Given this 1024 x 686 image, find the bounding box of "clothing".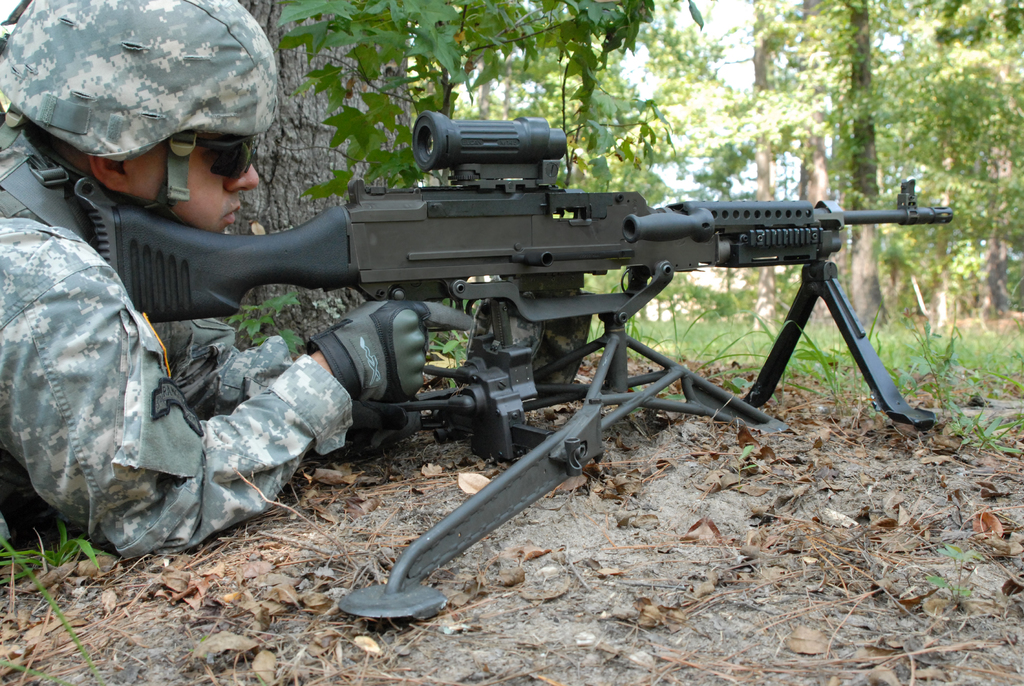
l=0, t=132, r=354, b=558.
